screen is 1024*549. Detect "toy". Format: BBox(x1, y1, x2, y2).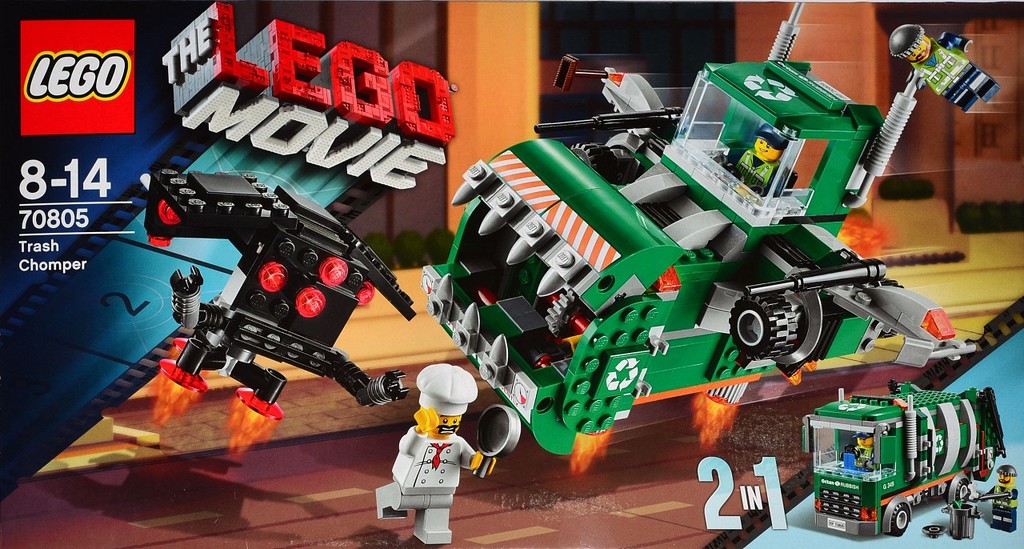
BBox(473, 399, 519, 483).
